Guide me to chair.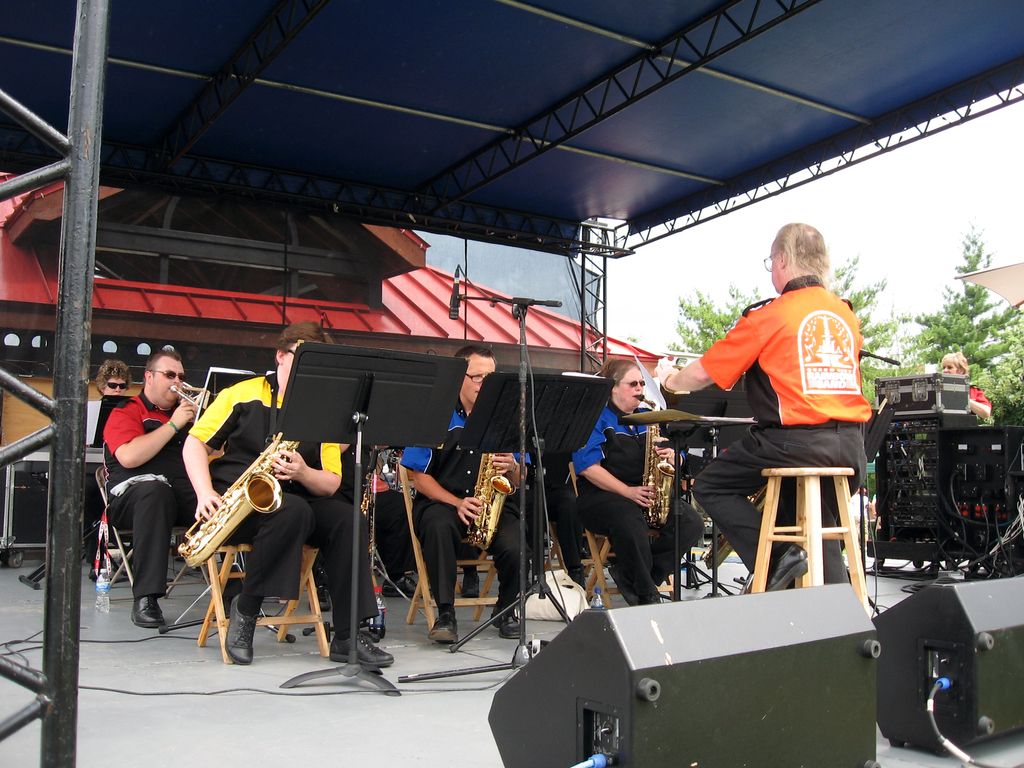
Guidance: 535:525:593:578.
